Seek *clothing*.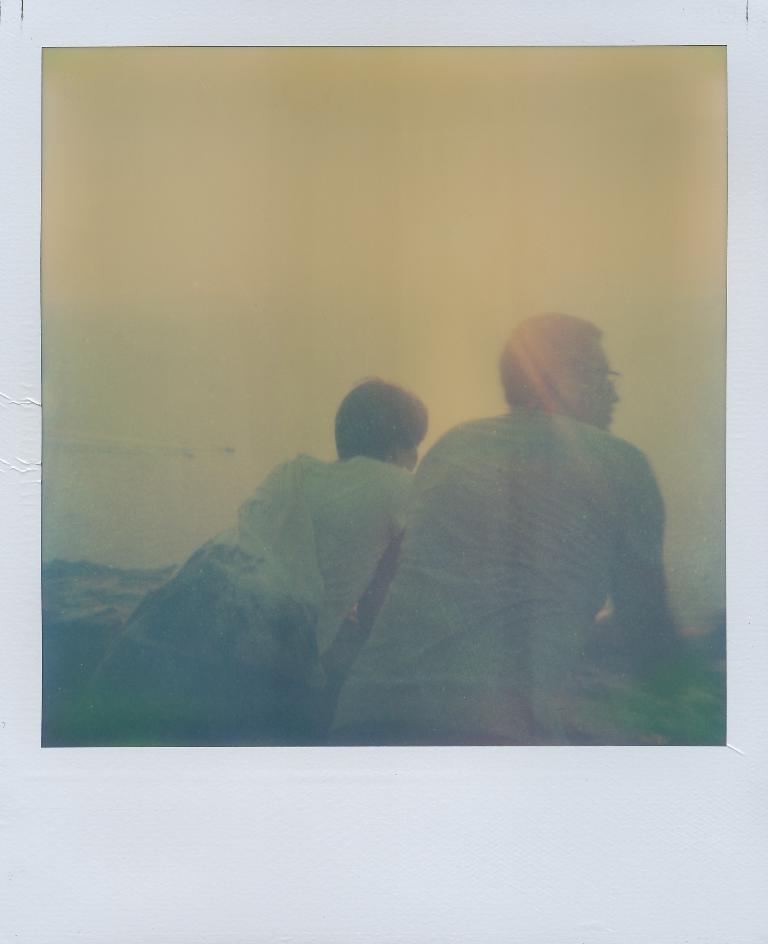
(left=78, top=441, right=417, bottom=729).
